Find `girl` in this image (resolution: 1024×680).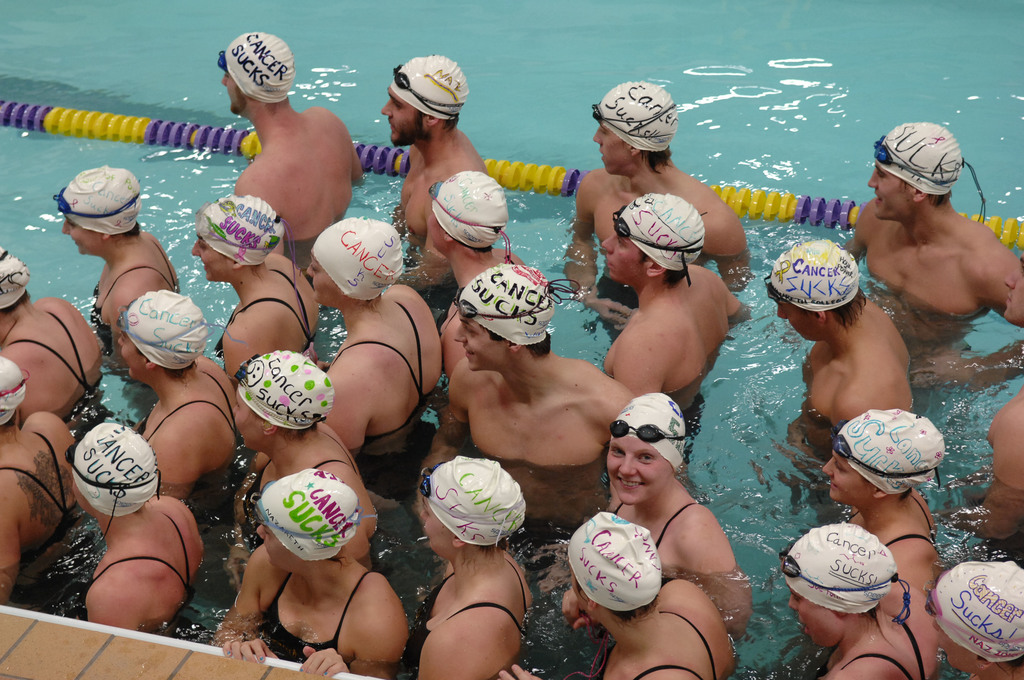
(52, 165, 178, 360).
